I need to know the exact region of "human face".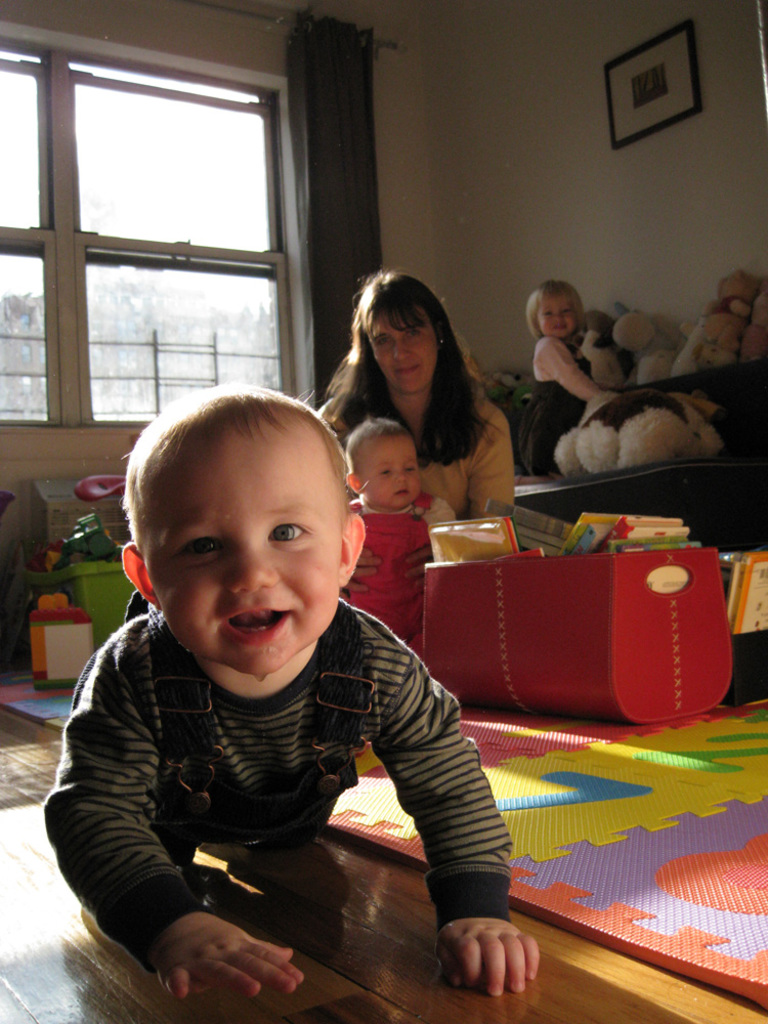
Region: 358,435,422,508.
